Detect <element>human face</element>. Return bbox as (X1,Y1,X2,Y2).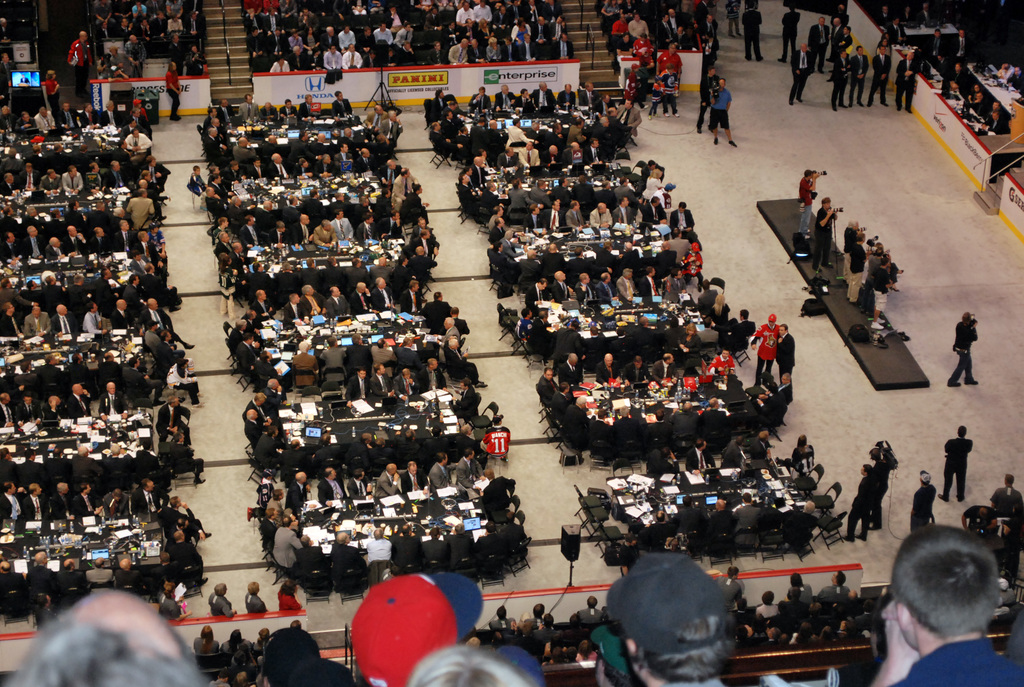
(538,16,546,28).
